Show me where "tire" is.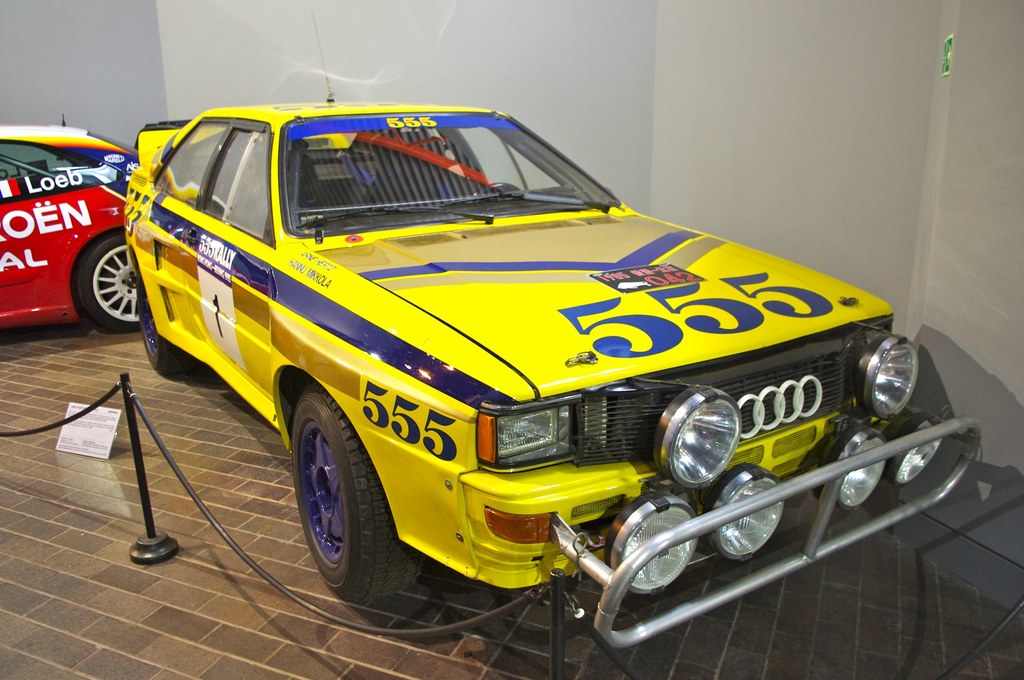
"tire" is at left=140, top=271, right=191, bottom=371.
